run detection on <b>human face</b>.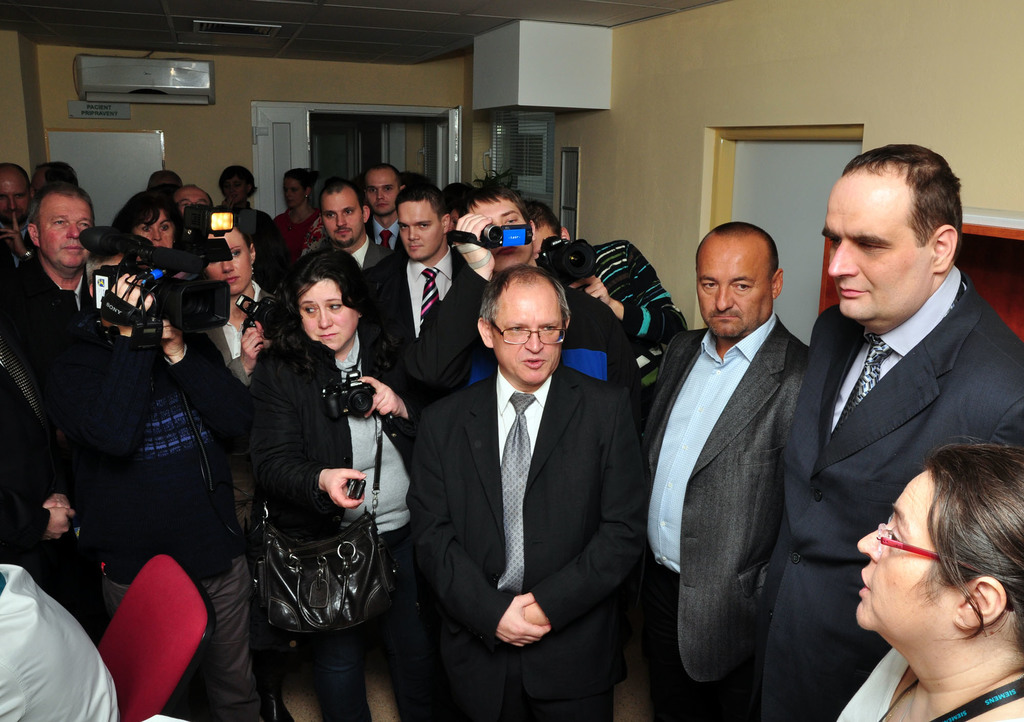
Result: 303,276,356,345.
